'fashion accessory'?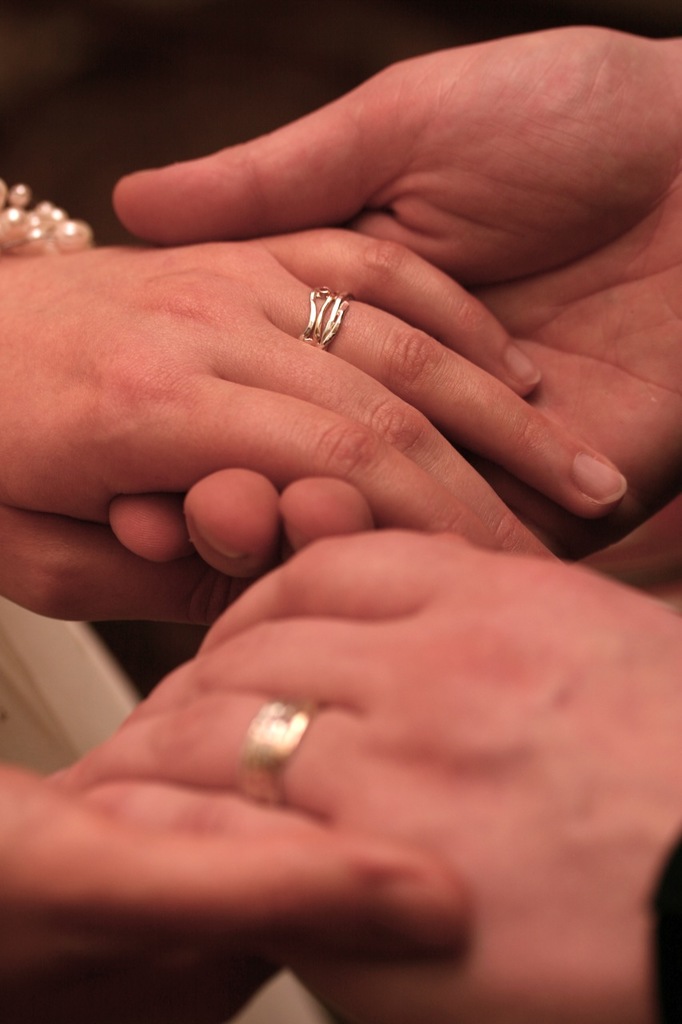
{"left": 0, "top": 181, "right": 92, "bottom": 257}
